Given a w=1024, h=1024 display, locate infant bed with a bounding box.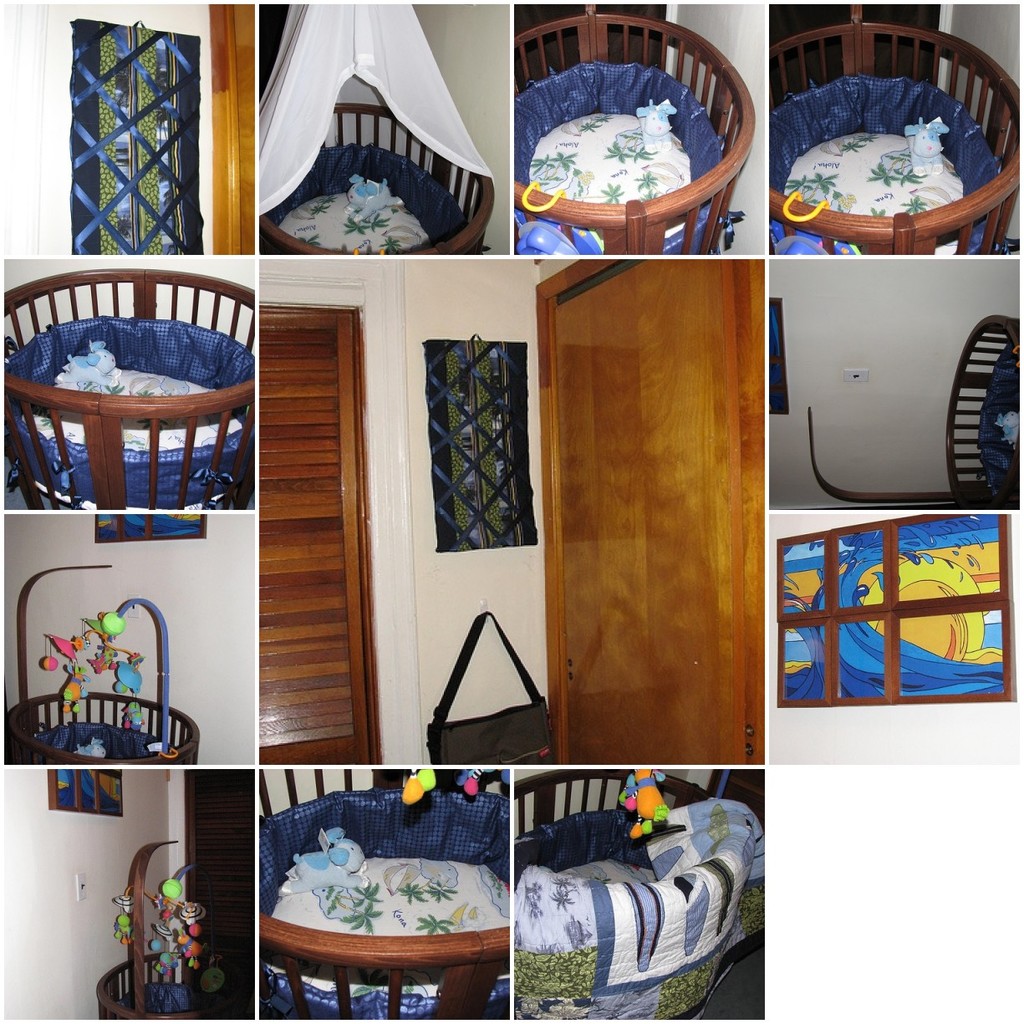
Located: box=[3, 563, 201, 769].
